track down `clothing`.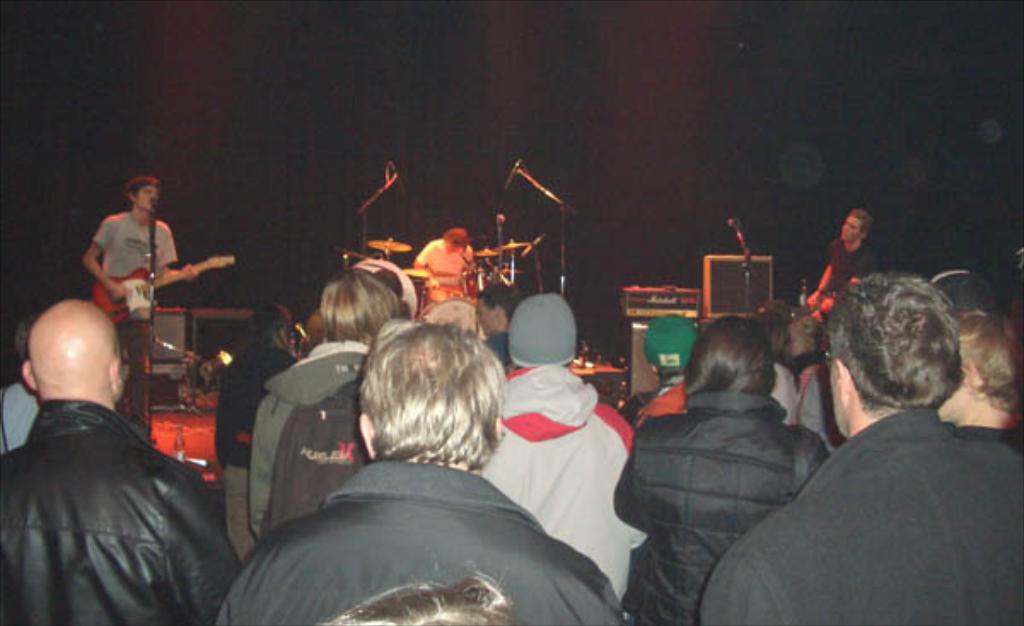
Tracked to <region>630, 382, 684, 418</region>.
